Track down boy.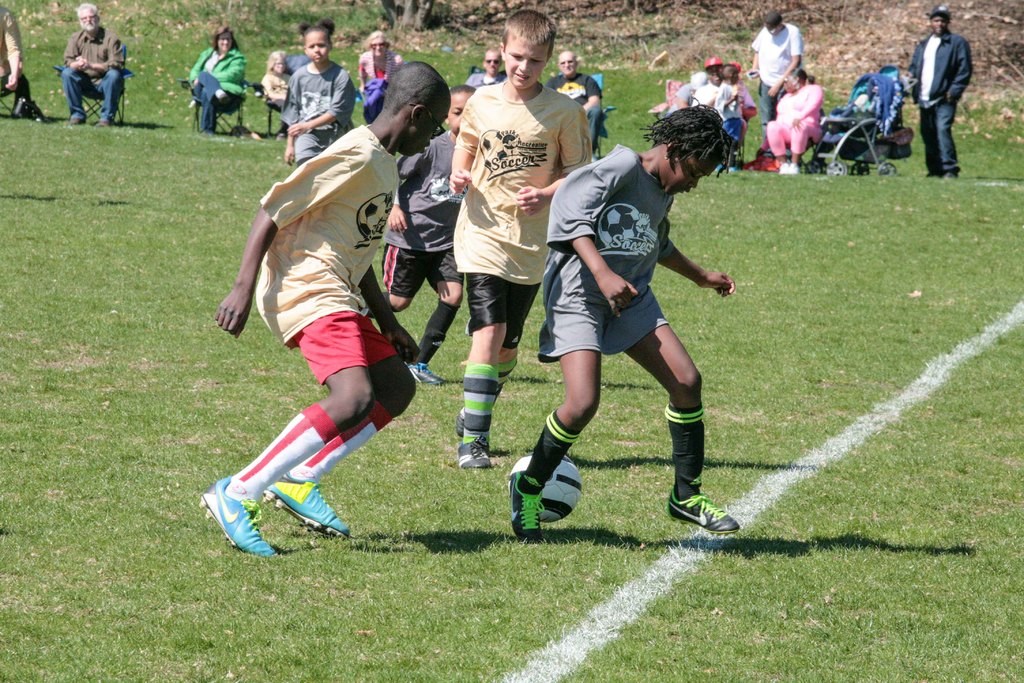
Tracked to bbox=[380, 89, 472, 393].
